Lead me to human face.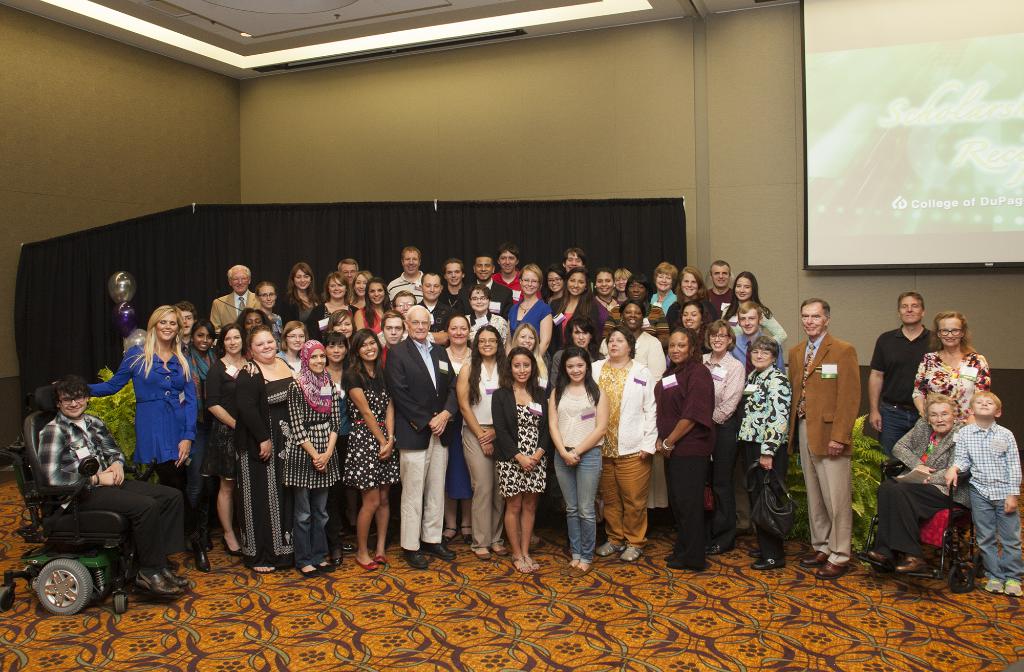
Lead to {"left": 565, "top": 252, "right": 583, "bottom": 274}.
